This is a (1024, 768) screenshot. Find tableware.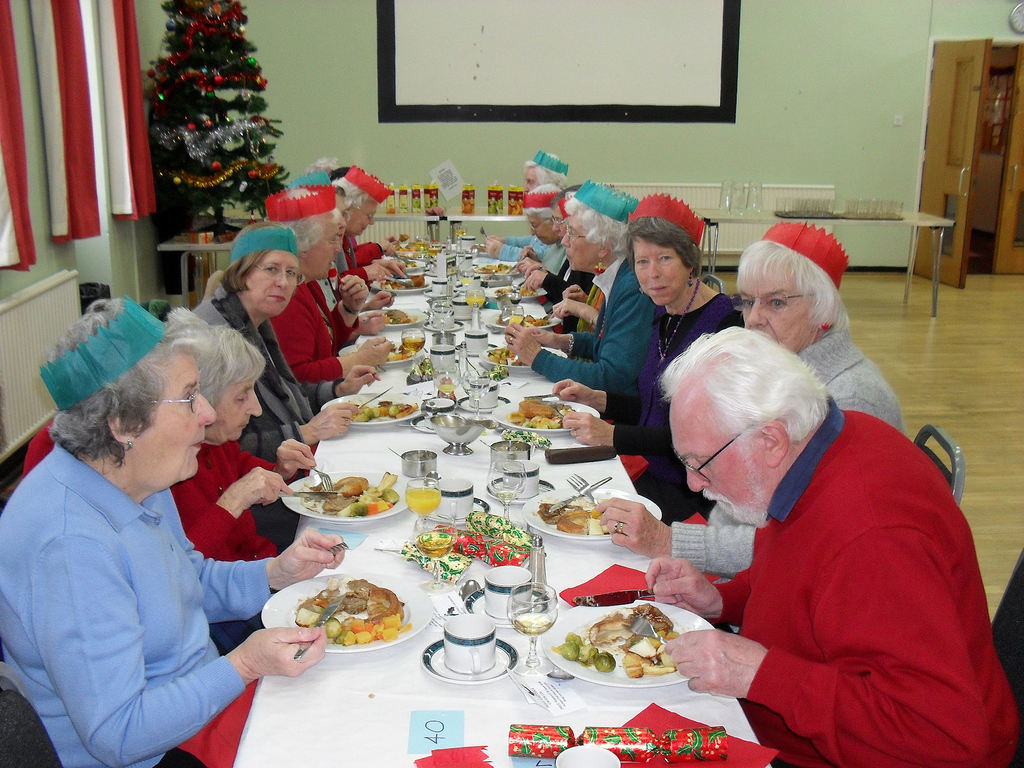
Bounding box: bbox=[458, 579, 479, 606].
